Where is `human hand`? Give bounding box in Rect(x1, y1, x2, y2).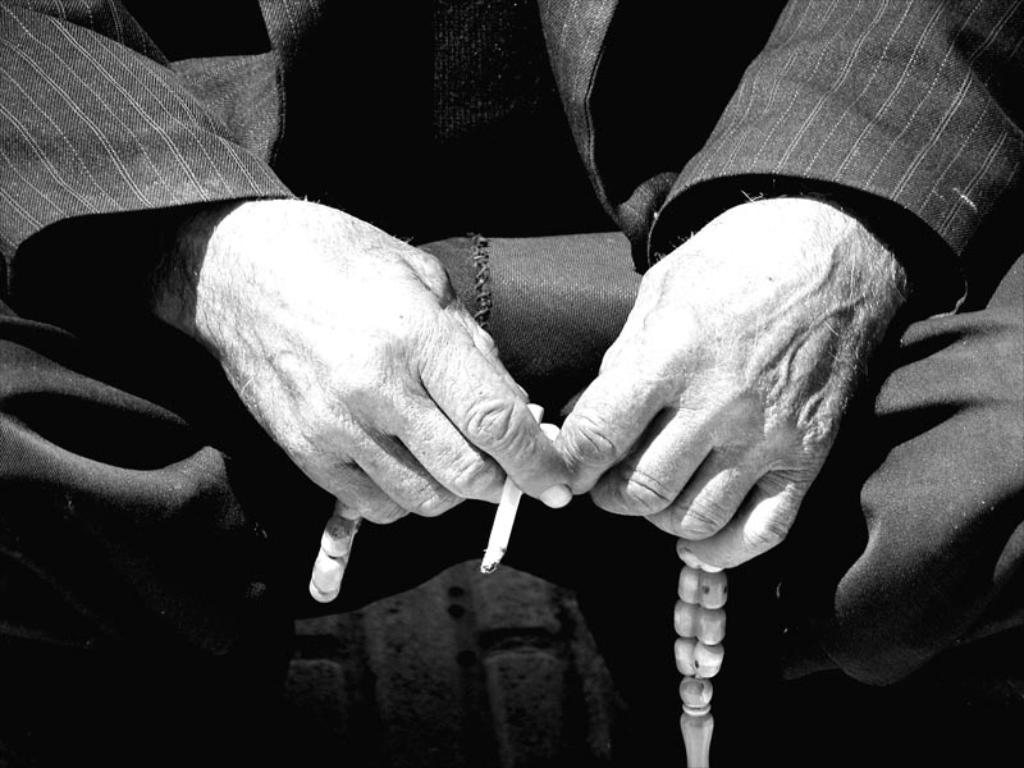
Rect(200, 197, 576, 525).
